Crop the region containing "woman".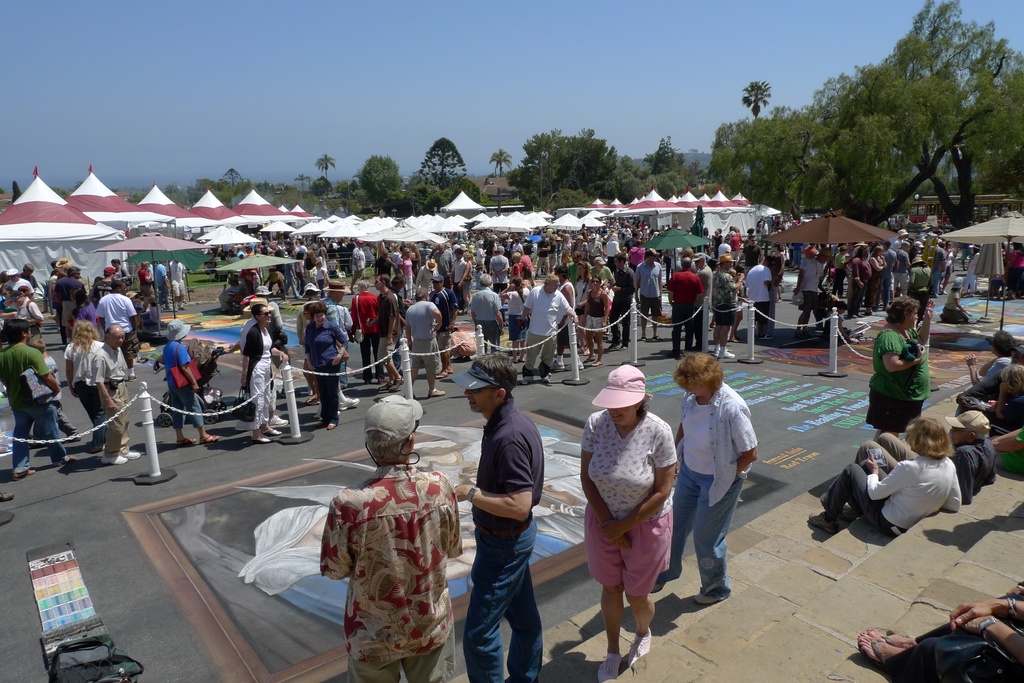
Crop region: bbox=[64, 319, 108, 453].
